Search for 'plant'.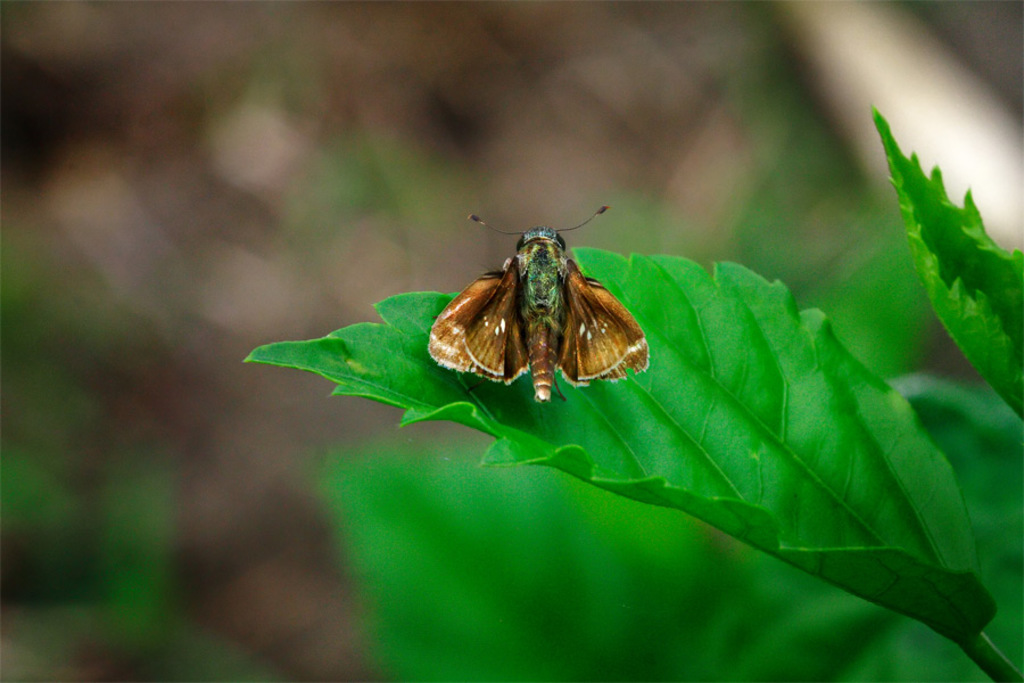
Found at (96, 107, 1023, 652).
